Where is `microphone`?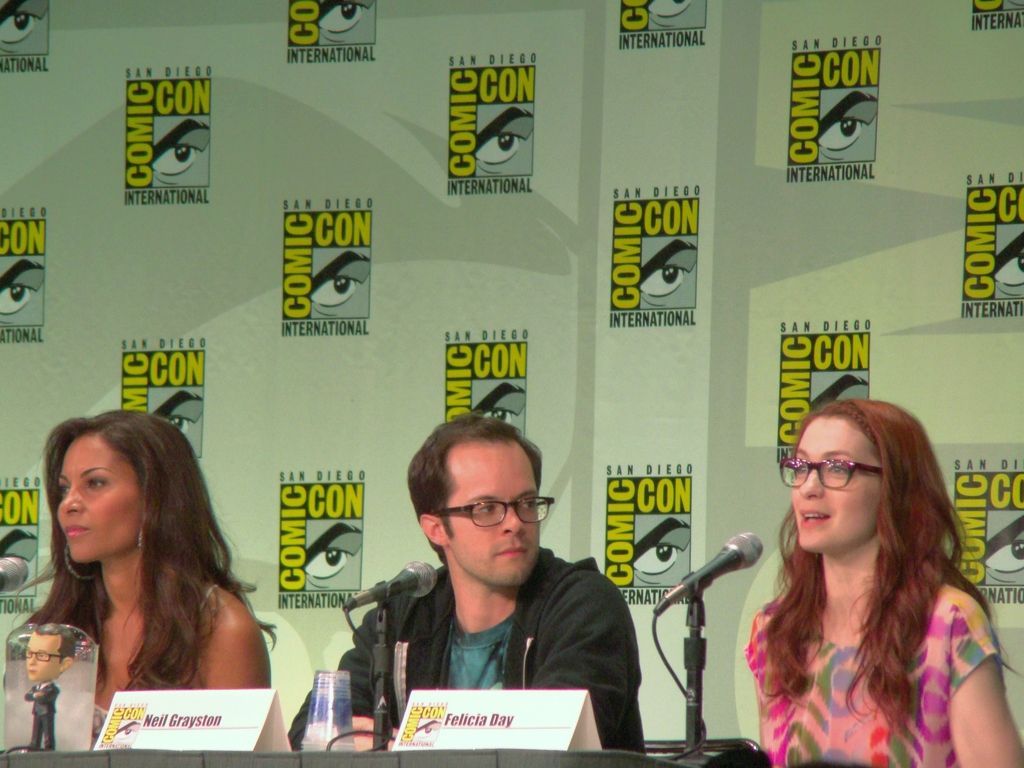
(340, 563, 440, 605).
